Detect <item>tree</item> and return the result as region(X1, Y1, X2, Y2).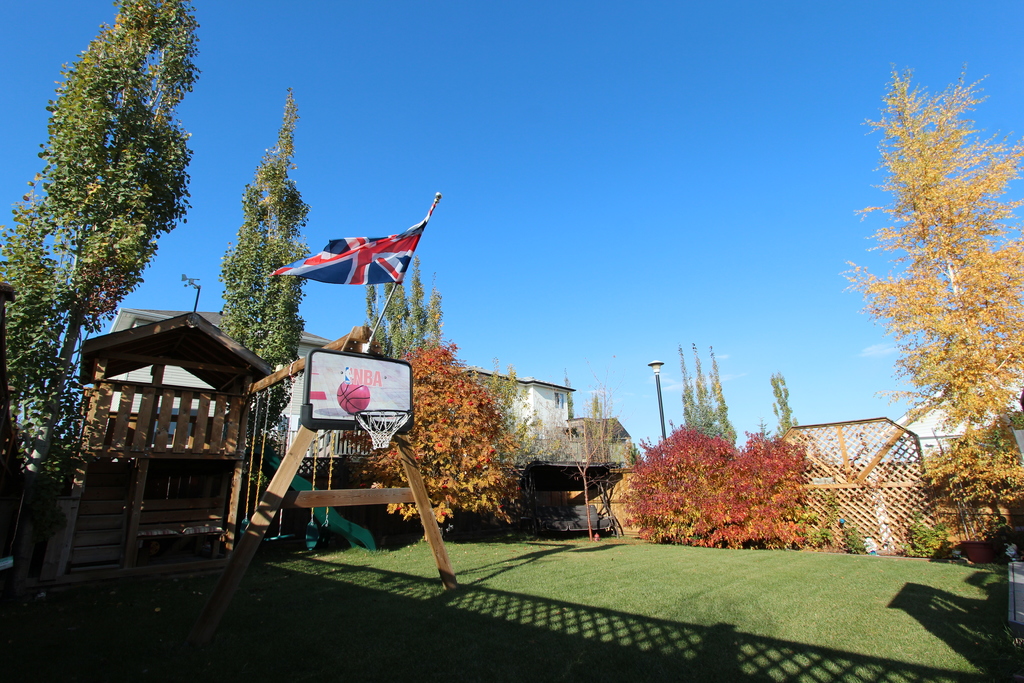
region(845, 58, 1011, 522).
